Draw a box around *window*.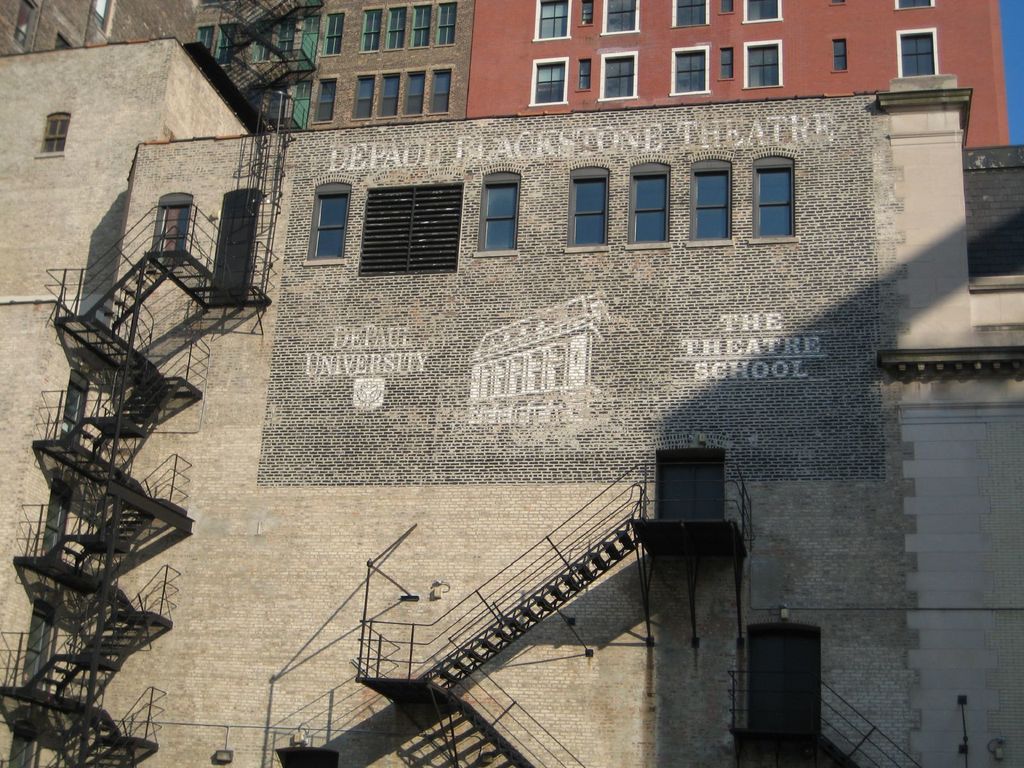
<region>527, 56, 564, 109</region>.
